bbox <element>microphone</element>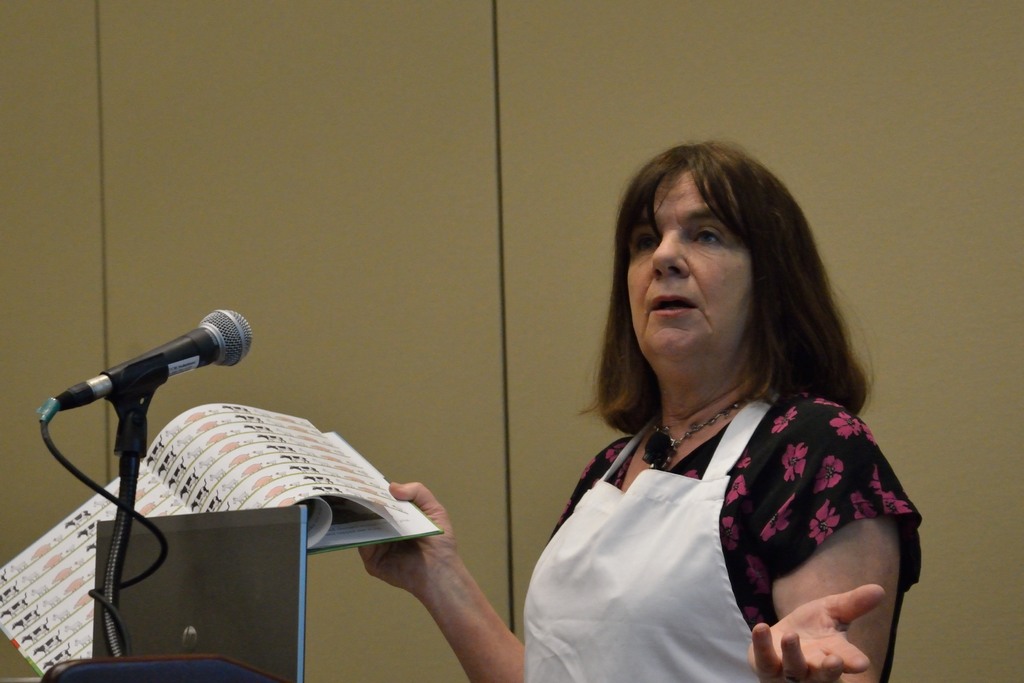
<box>34,320,248,473</box>
